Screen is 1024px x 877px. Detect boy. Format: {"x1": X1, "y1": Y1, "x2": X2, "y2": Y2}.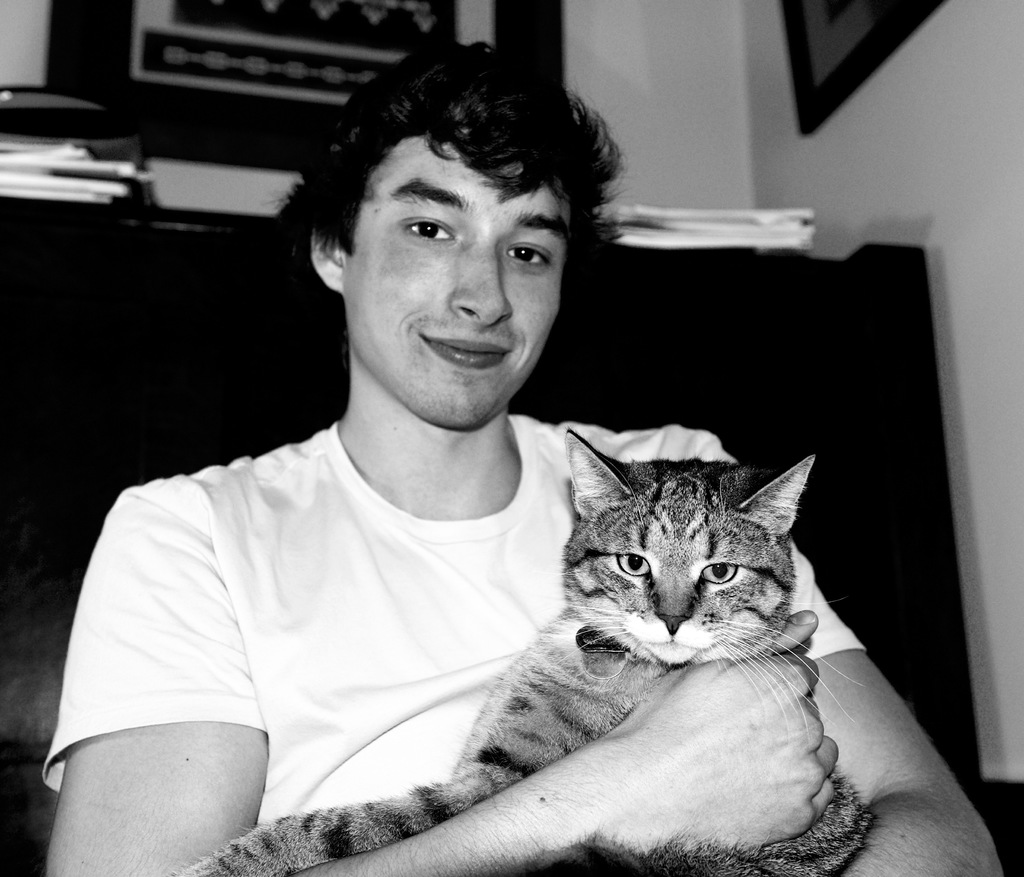
{"x1": 40, "y1": 38, "x2": 1005, "y2": 876}.
